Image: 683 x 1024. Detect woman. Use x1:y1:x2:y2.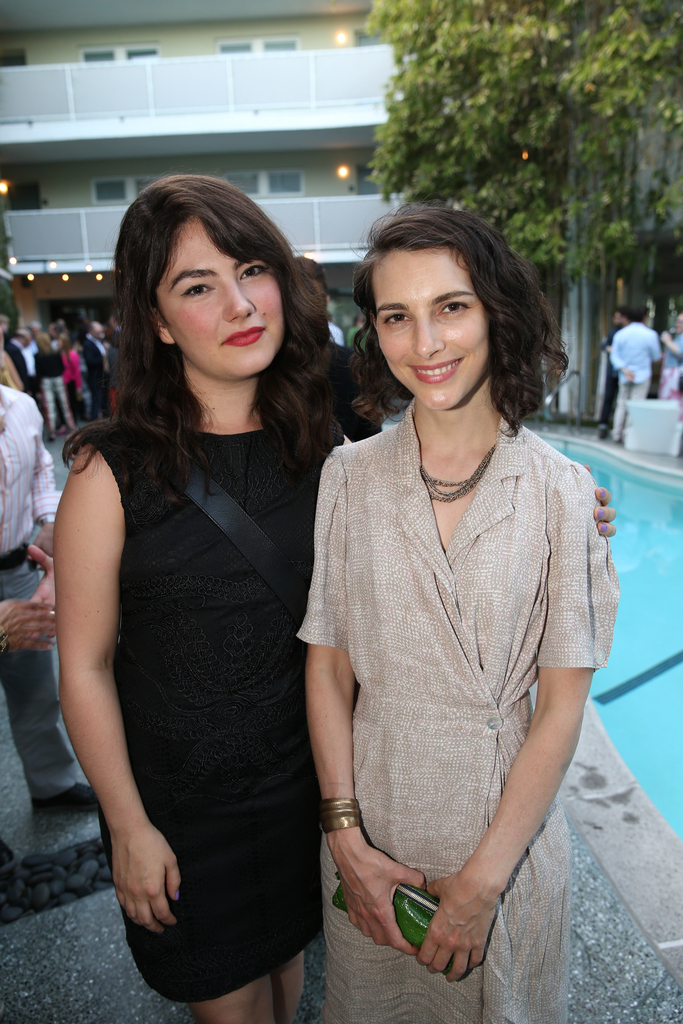
35:140:360:1023.
